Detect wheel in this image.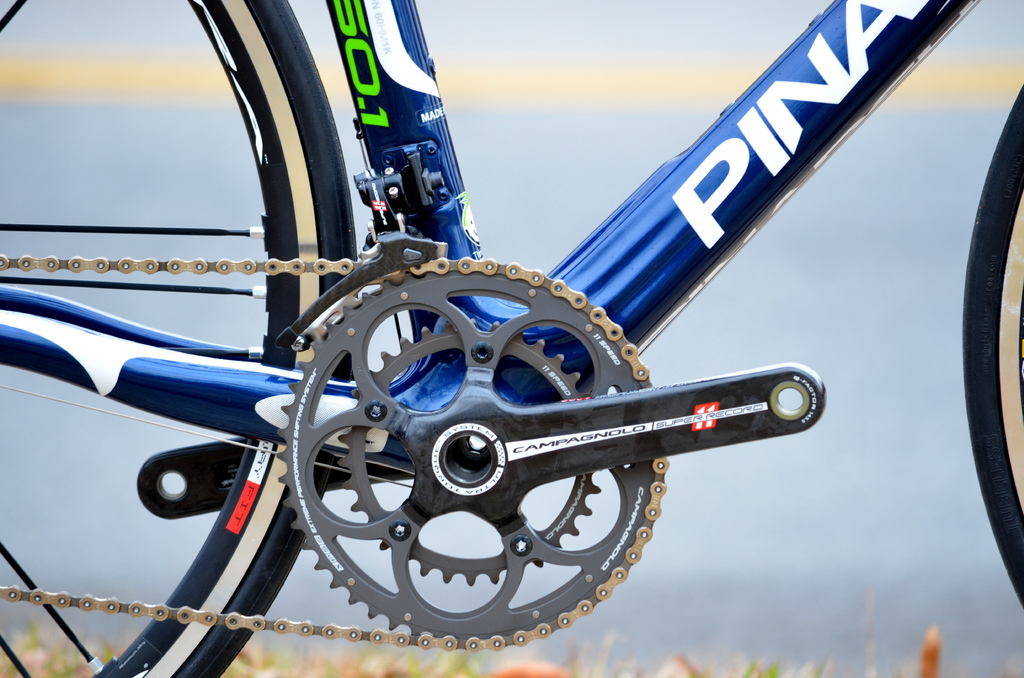
Detection: (left=964, top=82, right=1023, bottom=604).
